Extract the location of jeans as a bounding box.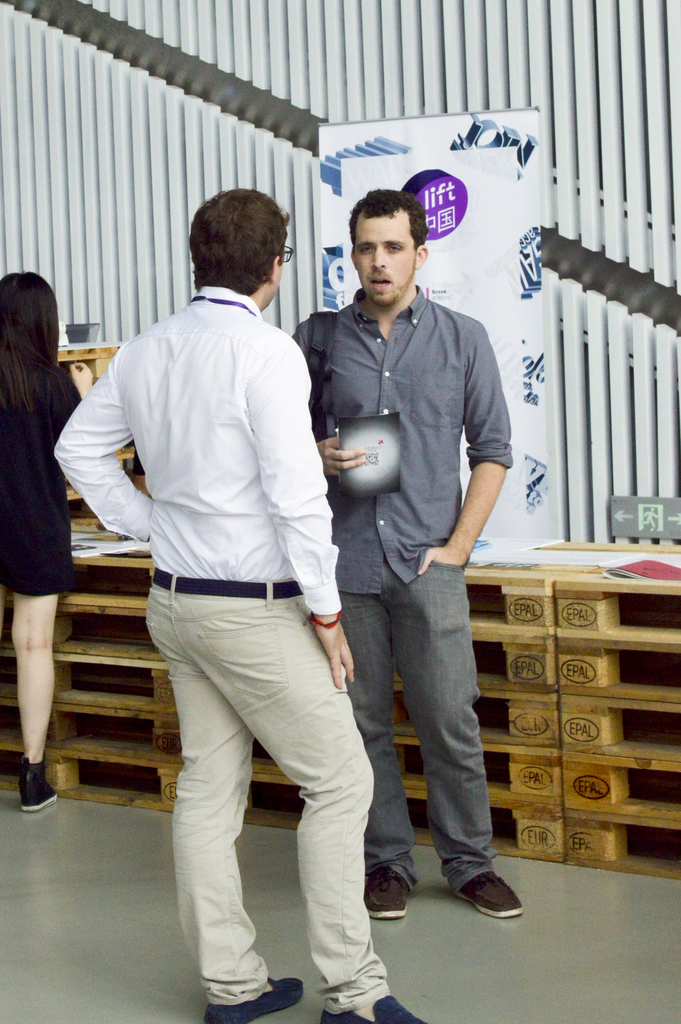
<box>334,558,505,890</box>.
